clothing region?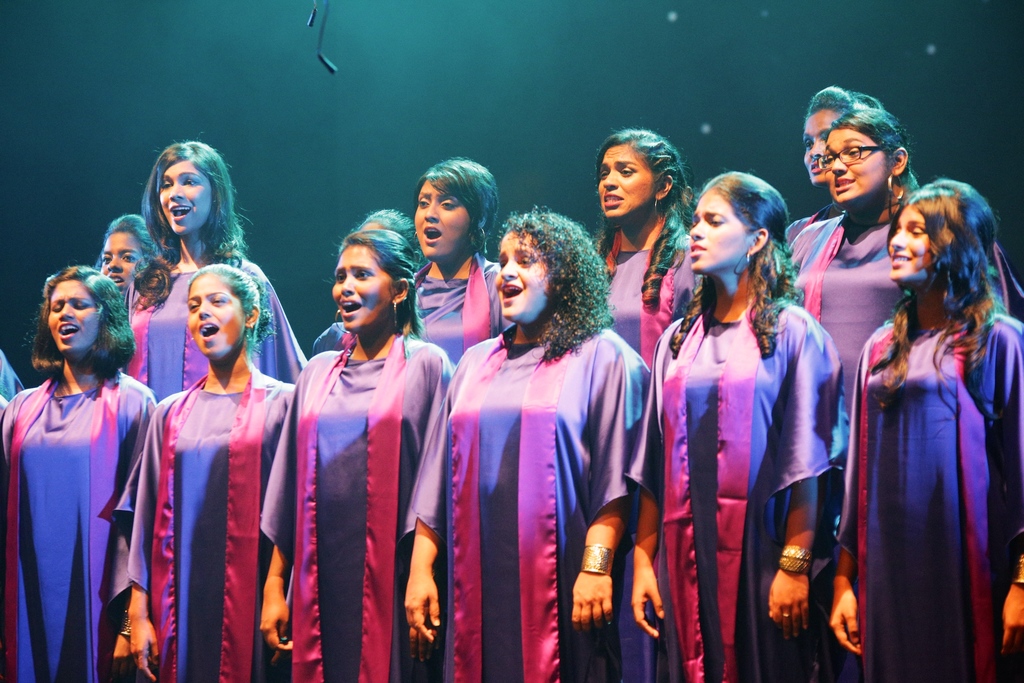
(left=255, top=334, right=452, bottom=682)
